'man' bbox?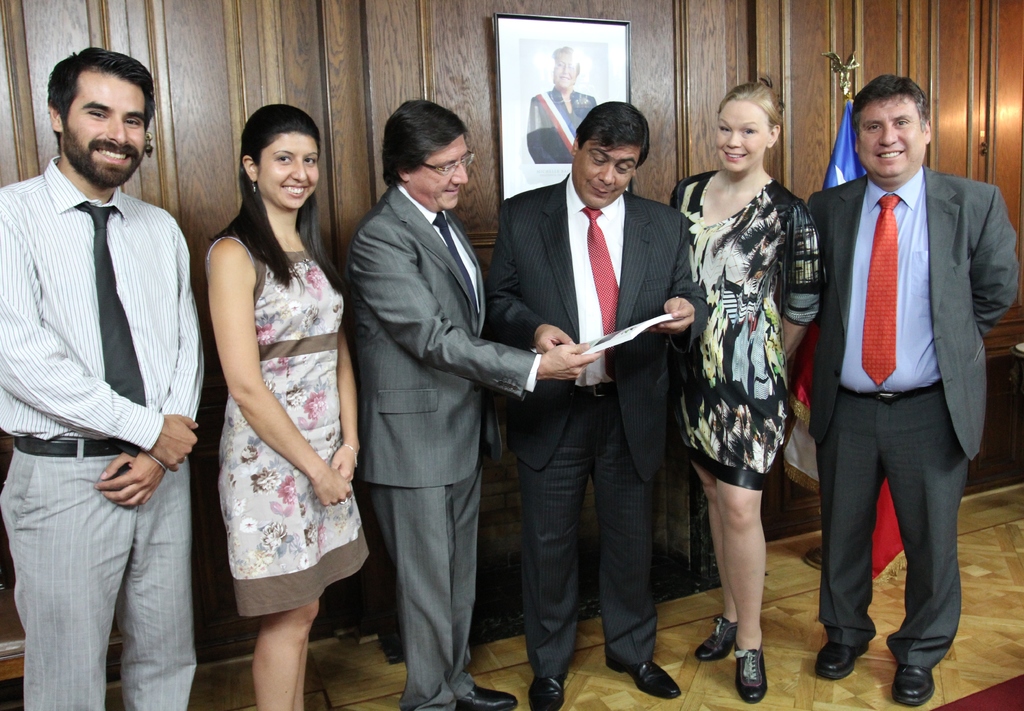
BBox(489, 94, 709, 710)
